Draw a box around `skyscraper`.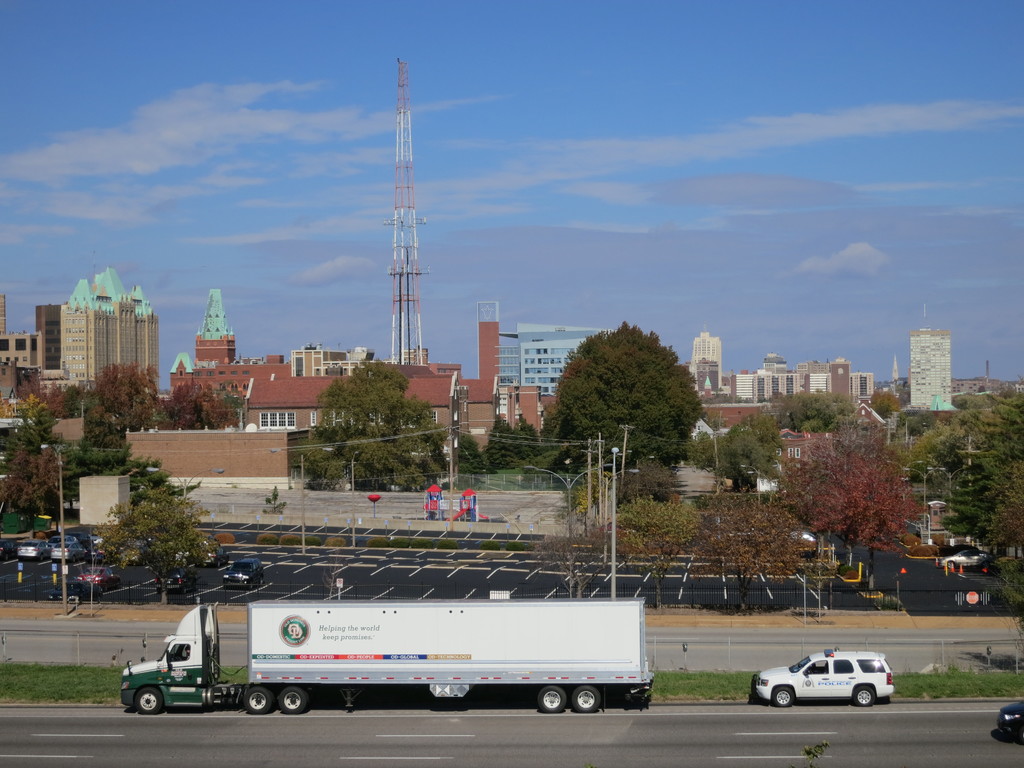
x1=58 y1=265 x2=161 y2=397.
